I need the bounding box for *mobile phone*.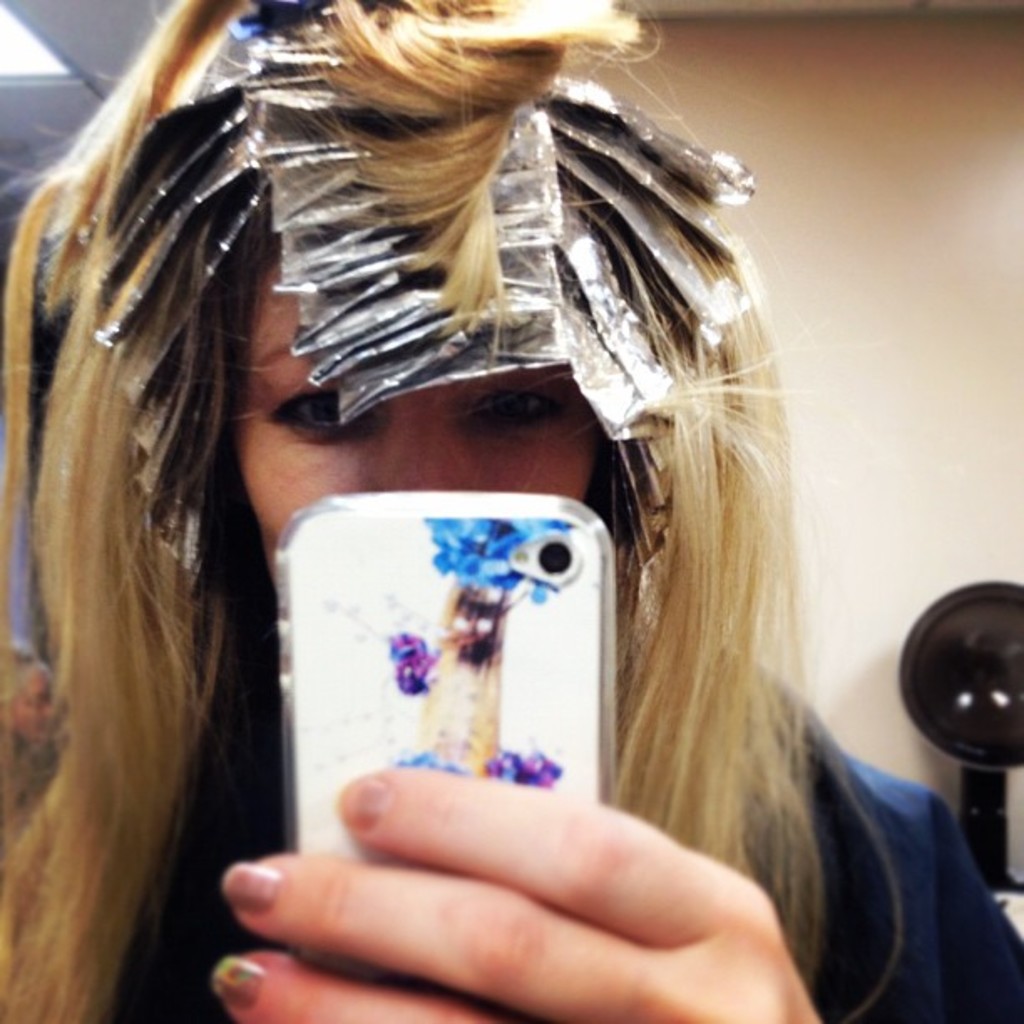
Here it is: [x1=261, y1=453, x2=658, y2=883].
